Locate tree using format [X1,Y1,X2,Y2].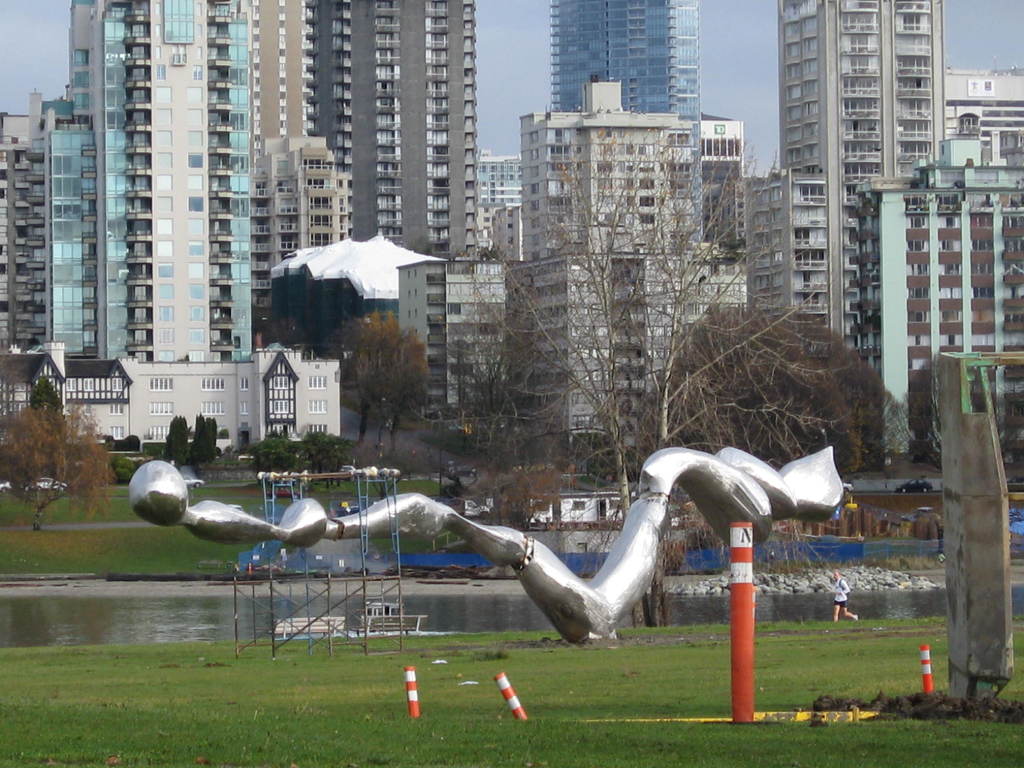
[190,415,218,474].
